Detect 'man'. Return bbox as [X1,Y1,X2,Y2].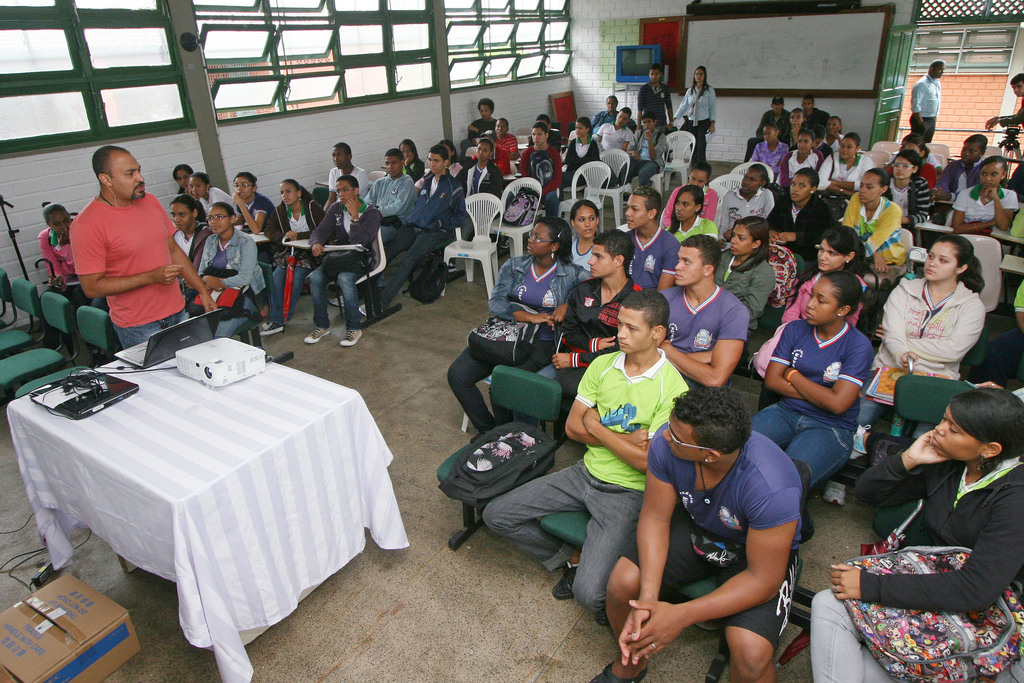
[656,231,750,388].
